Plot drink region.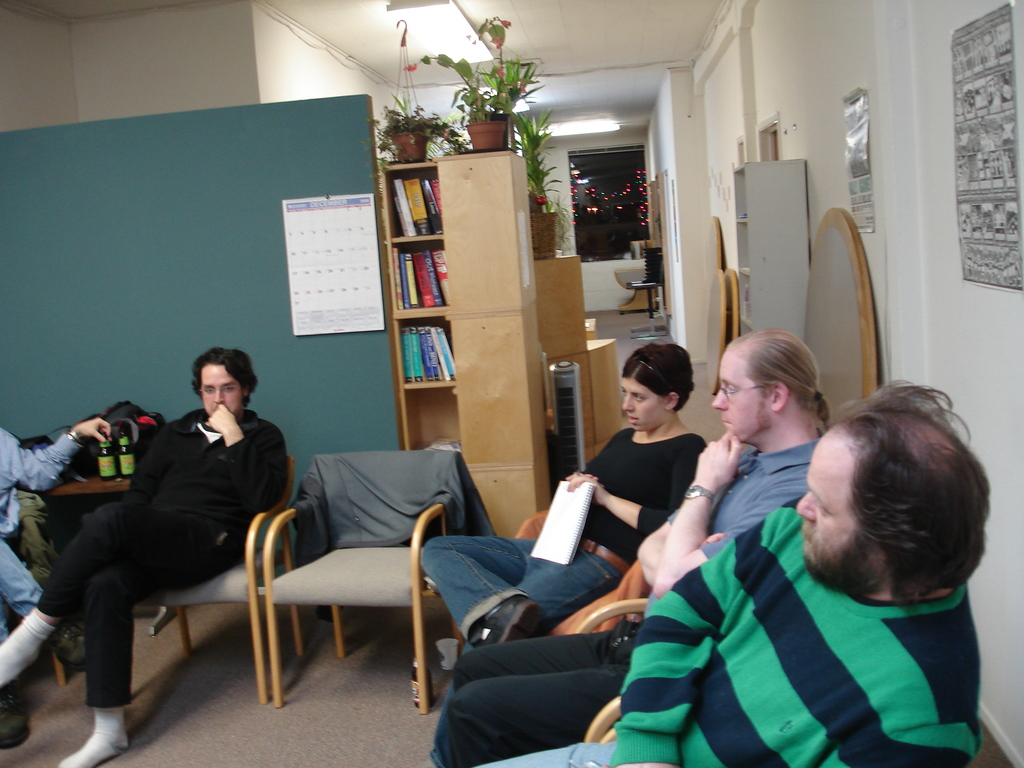
Plotted at Rect(118, 422, 140, 467).
